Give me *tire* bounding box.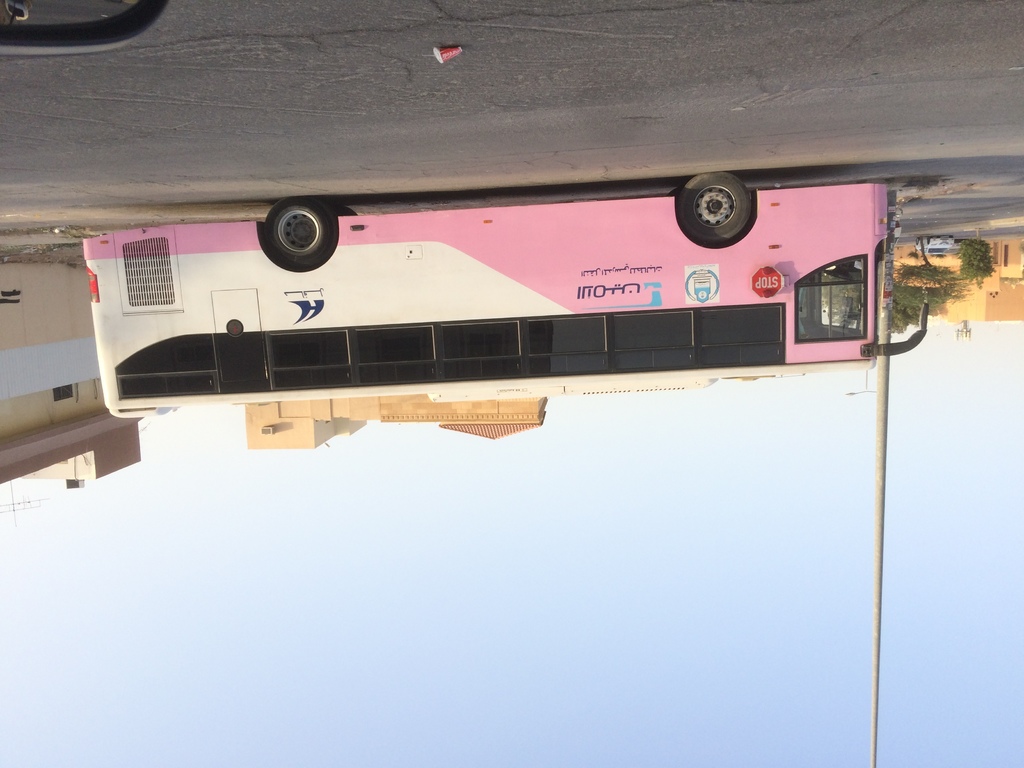
<box>263,201,334,266</box>.
